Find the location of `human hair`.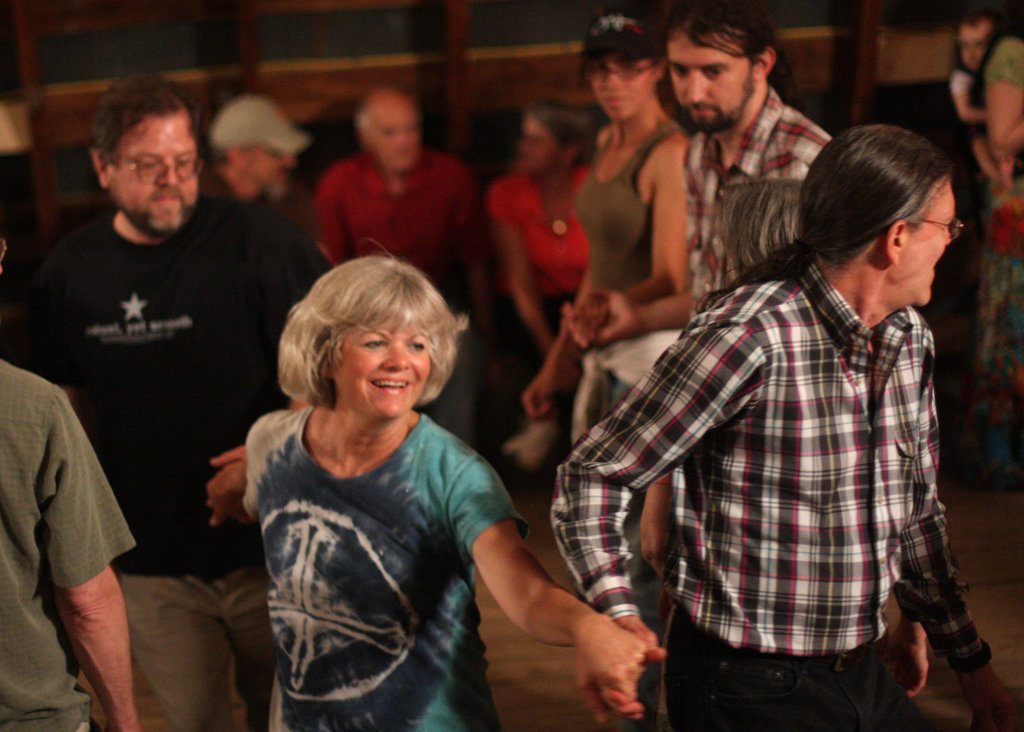
Location: box=[664, 0, 788, 92].
